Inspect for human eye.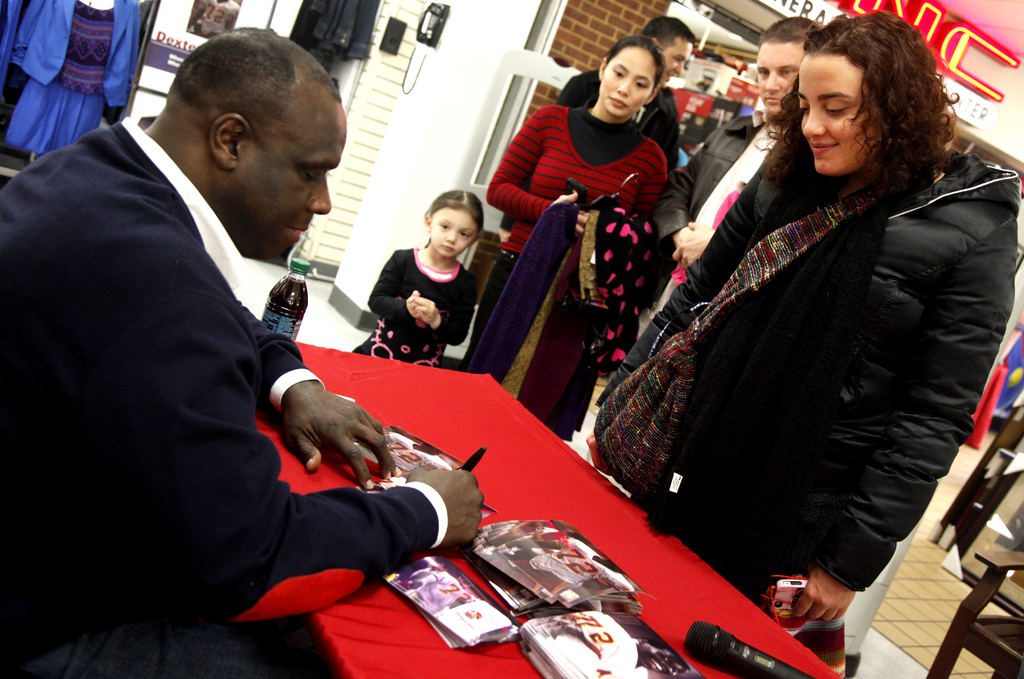
Inspection: left=817, top=98, right=853, bottom=115.
